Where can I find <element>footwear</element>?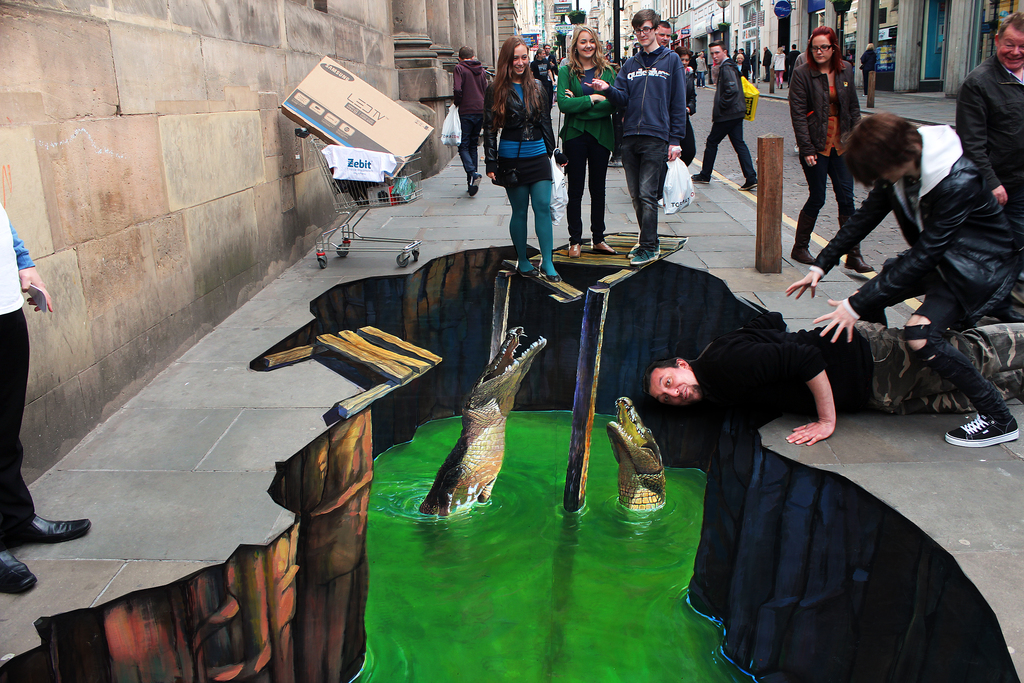
You can find it at Rect(516, 262, 536, 276).
